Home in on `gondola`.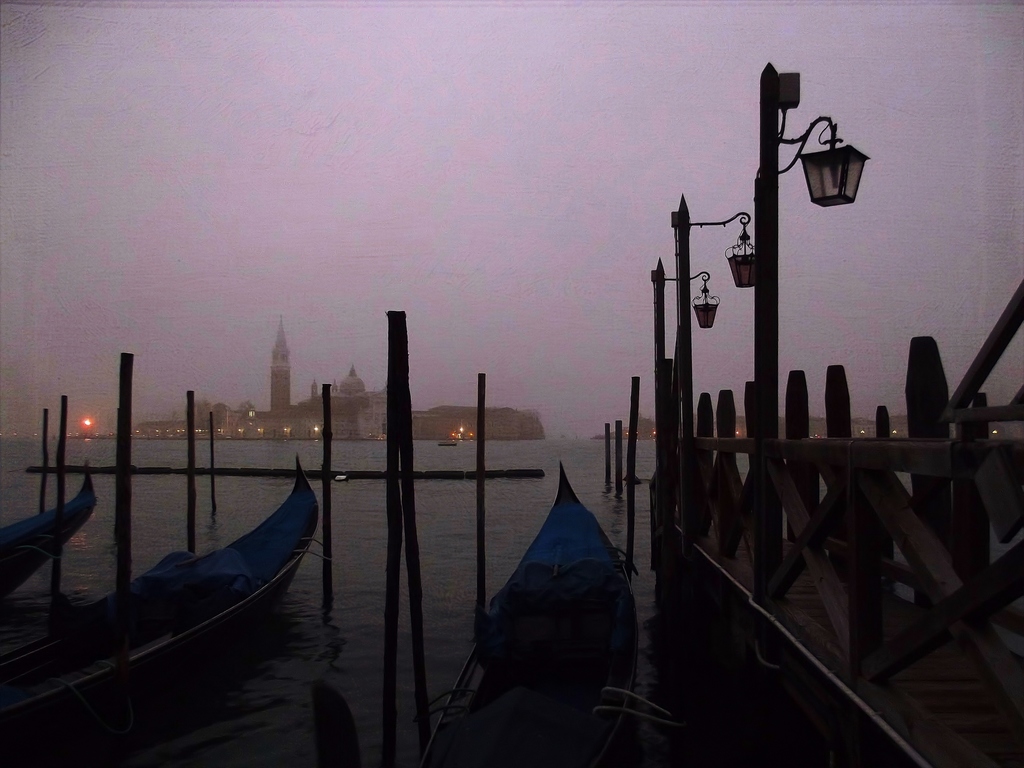
Homed in at x1=413 y1=449 x2=653 y2=767.
